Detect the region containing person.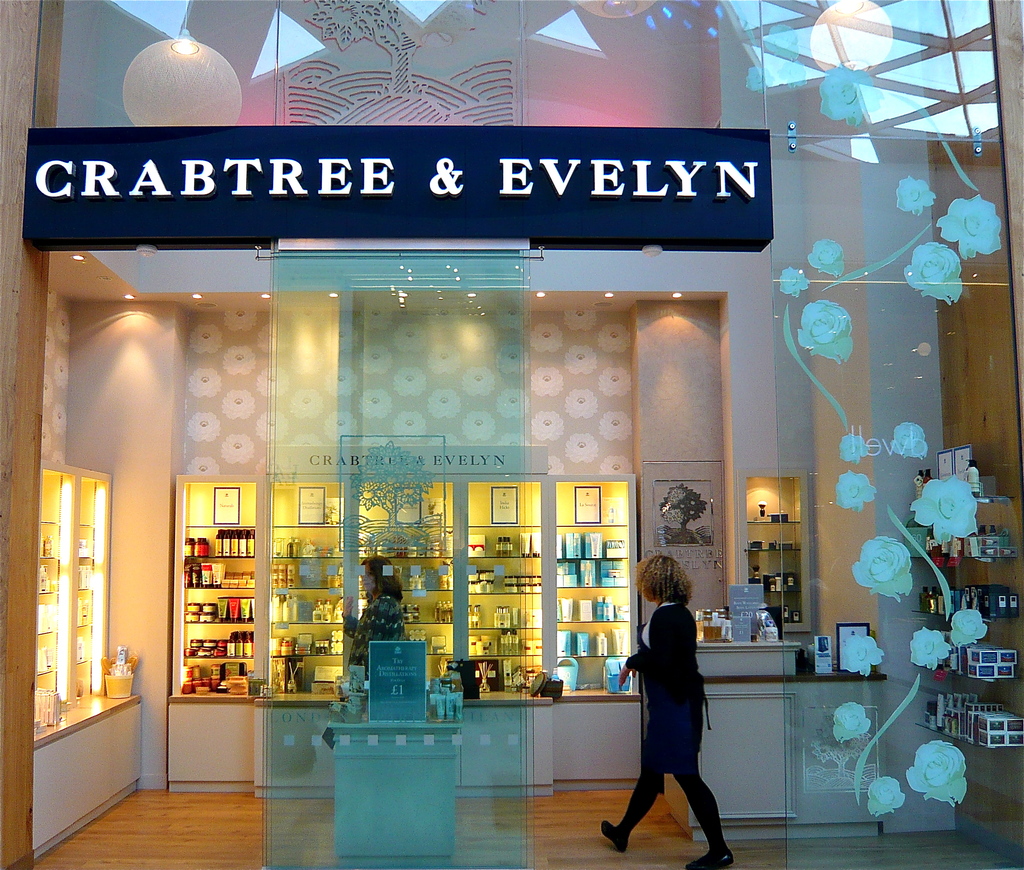
locate(618, 564, 730, 855).
